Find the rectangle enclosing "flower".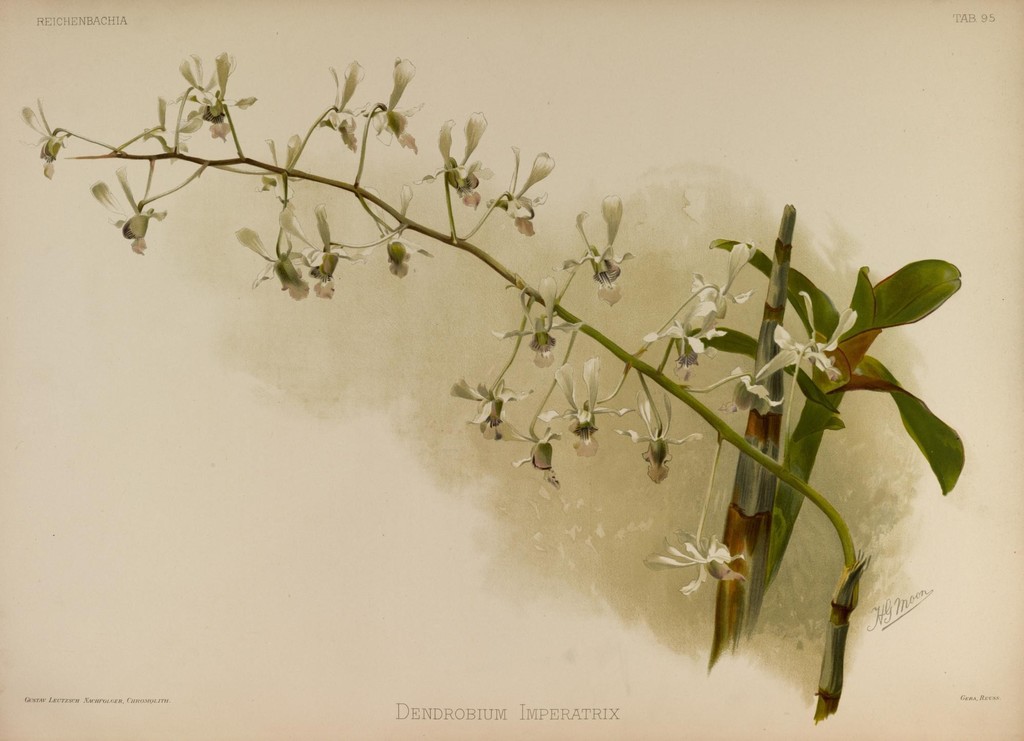
<bbox>492, 273, 584, 367</bbox>.
